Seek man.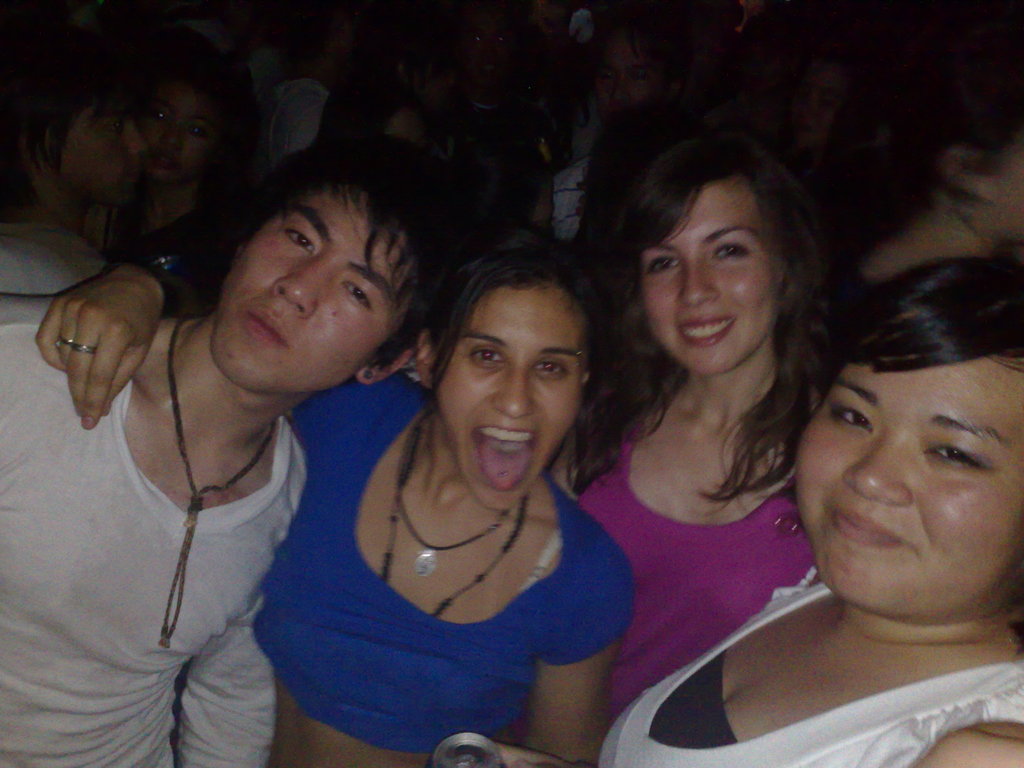
[x1=0, y1=28, x2=156, y2=301].
